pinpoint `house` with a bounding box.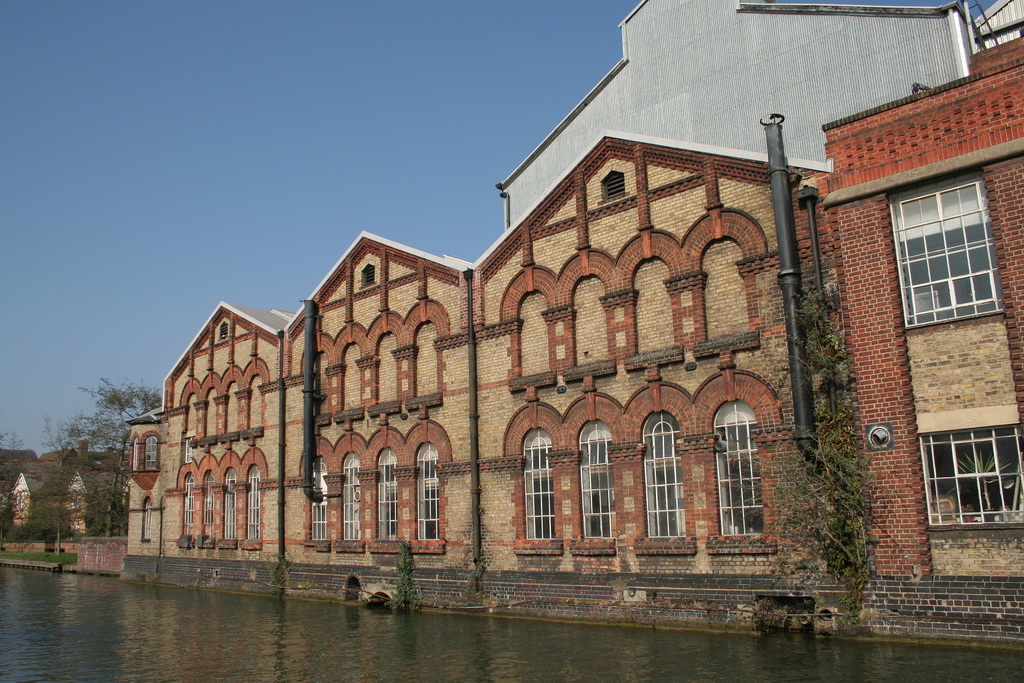
[left=276, top=235, right=480, bottom=578].
